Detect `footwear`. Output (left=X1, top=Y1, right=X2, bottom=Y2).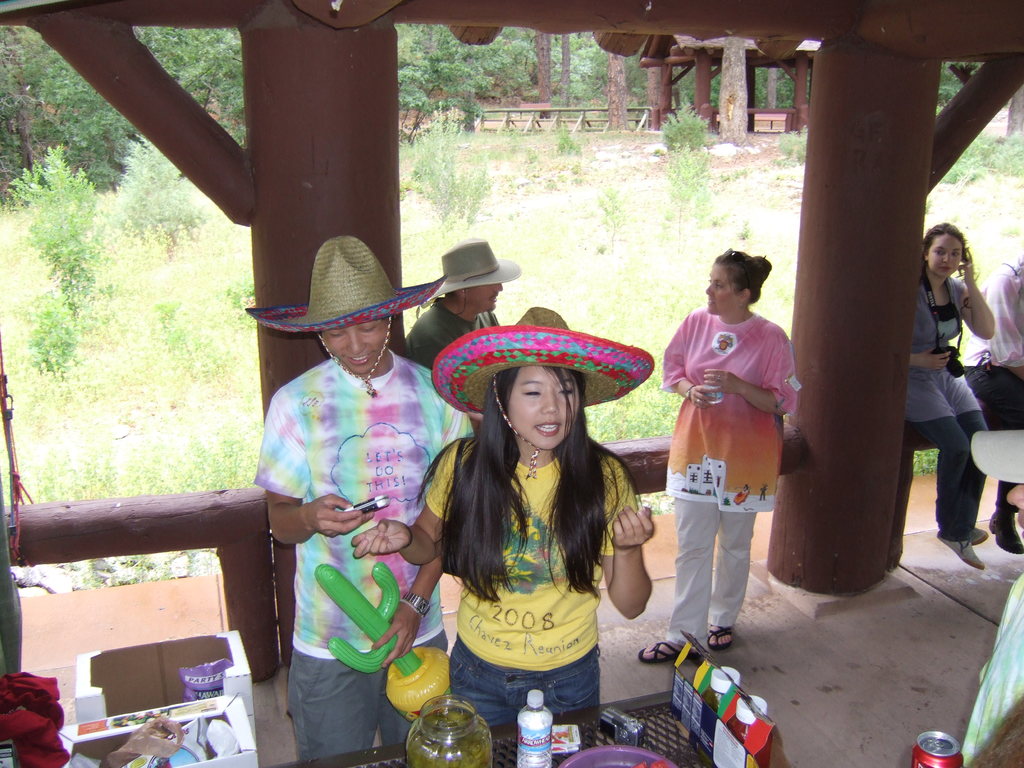
(left=938, top=525, right=985, bottom=574).
